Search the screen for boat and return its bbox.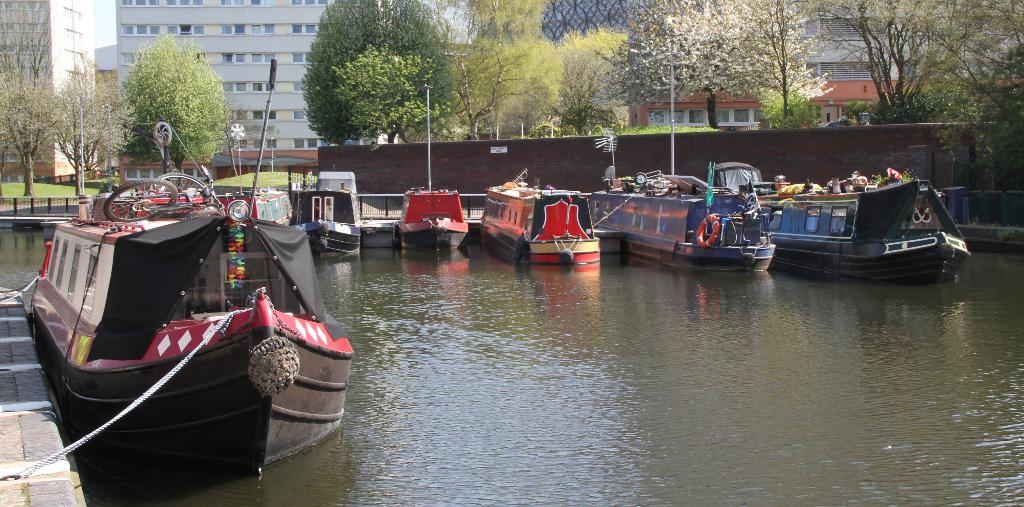
Found: rect(24, 95, 356, 472).
